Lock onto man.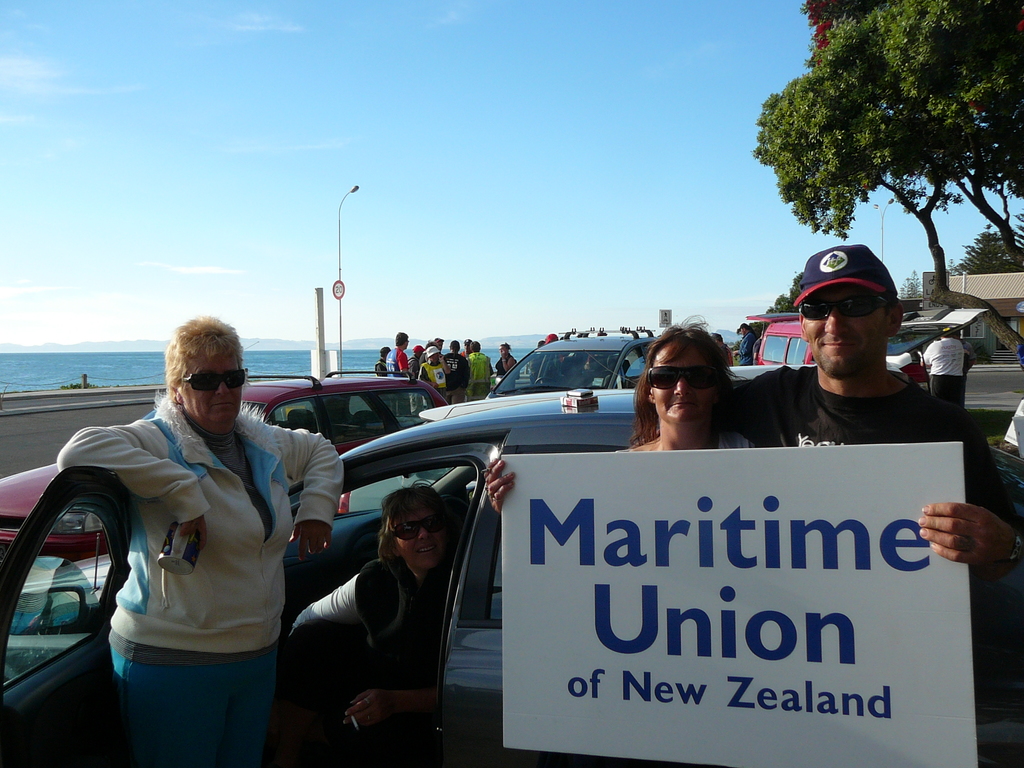
Locked: crop(442, 335, 467, 397).
